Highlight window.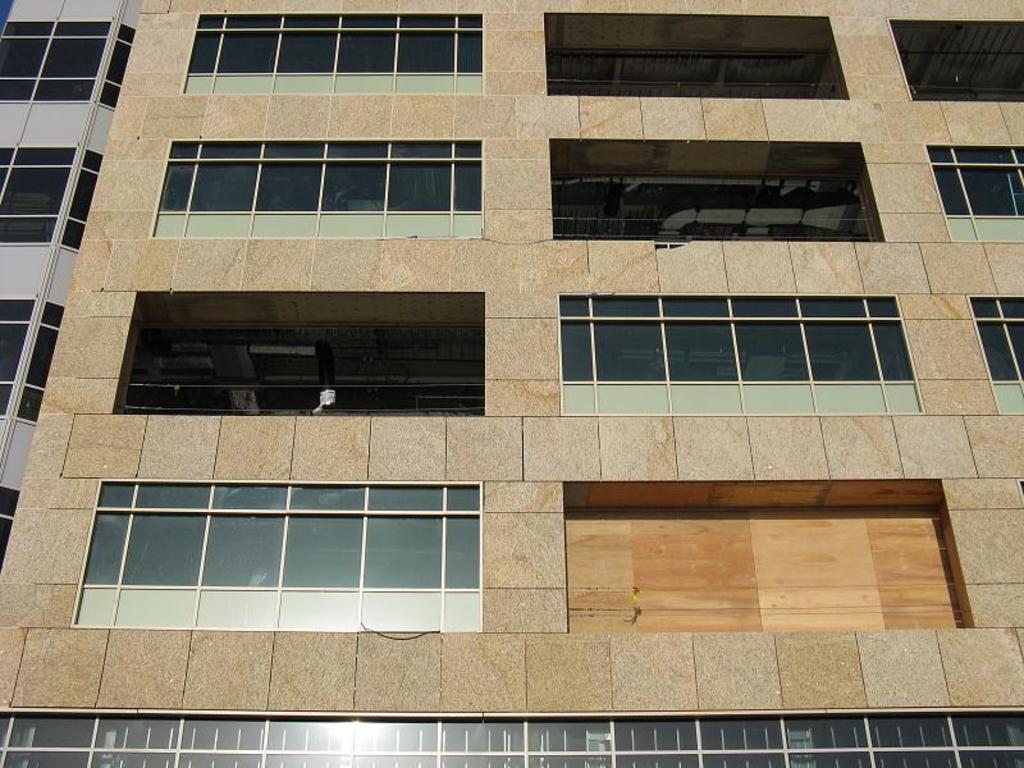
Highlighted region: 893, 17, 1023, 105.
